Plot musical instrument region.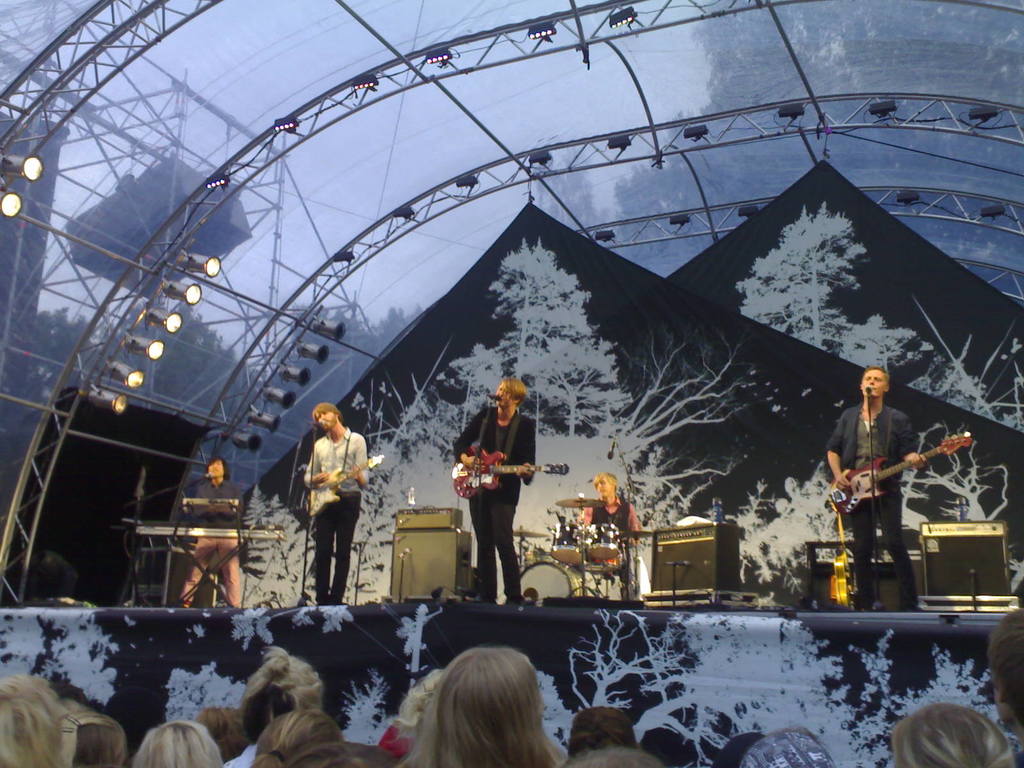
Plotted at 122 522 285 550.
